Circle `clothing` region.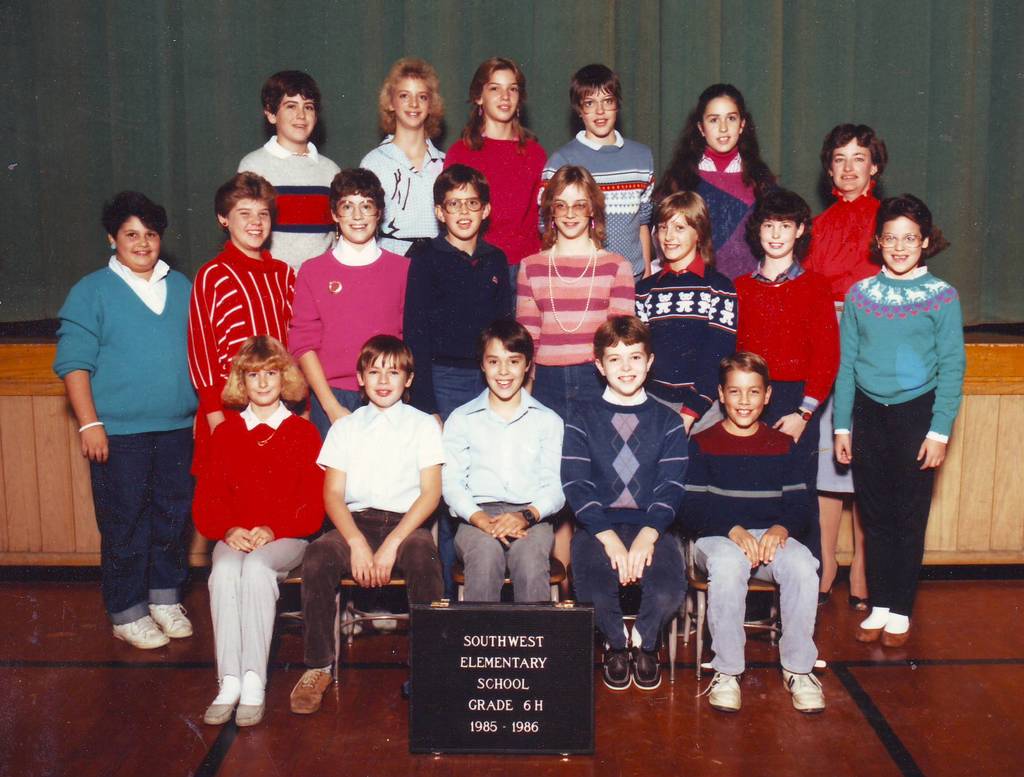
Region: [357,135,449,247].
